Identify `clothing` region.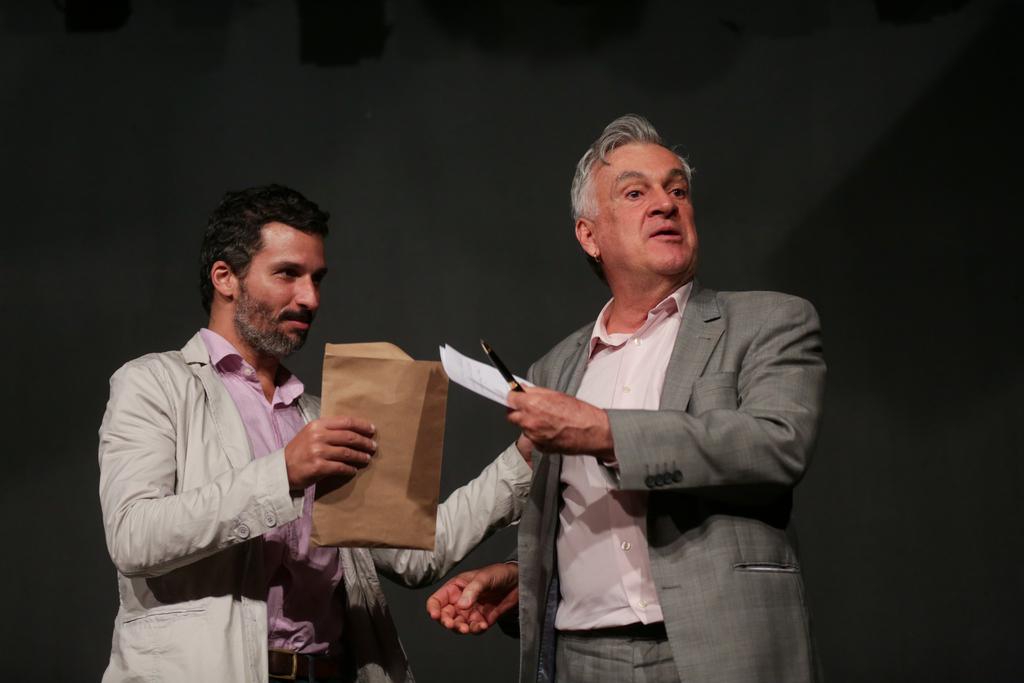
Region: BBox(475, 215, 825, 656).
